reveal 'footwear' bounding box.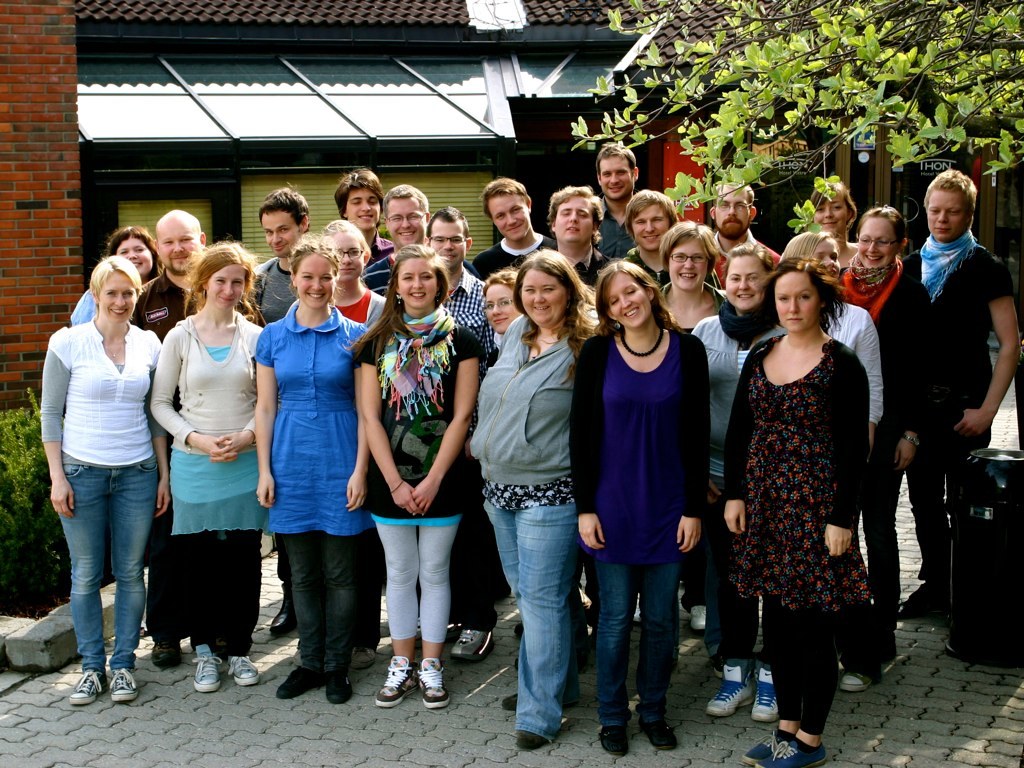
Revealed: Rect(150, 638, 179, 668).
